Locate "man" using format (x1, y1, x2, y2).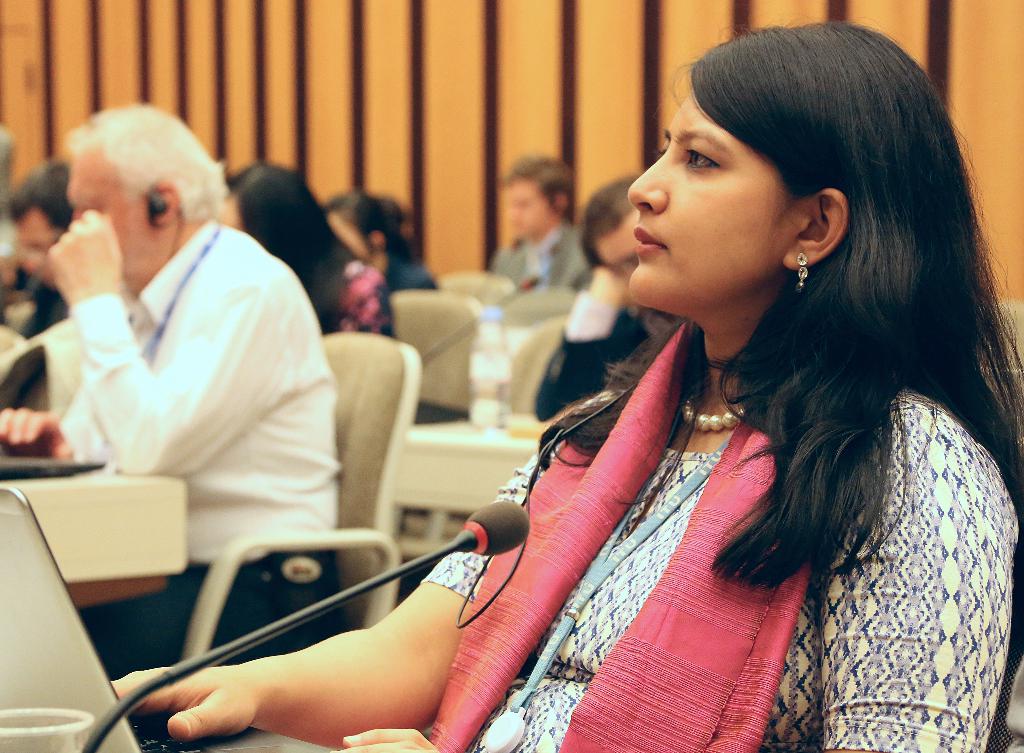
(22, 144, 387, 618).
